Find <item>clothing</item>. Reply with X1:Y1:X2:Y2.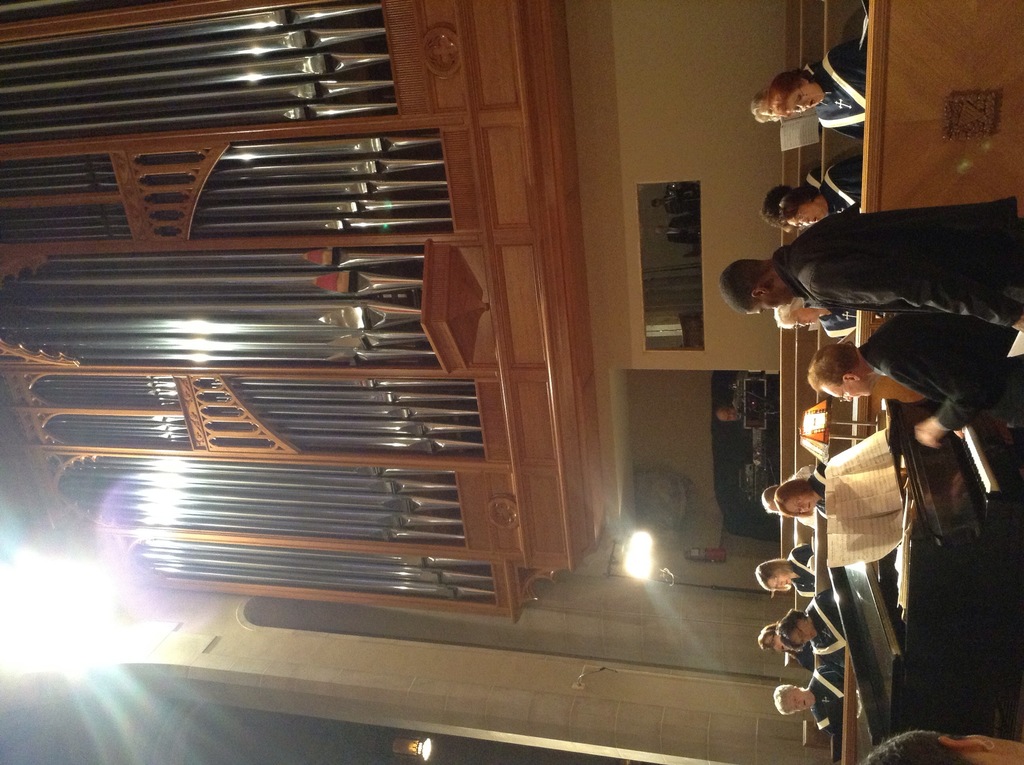
819:151:861:218.
